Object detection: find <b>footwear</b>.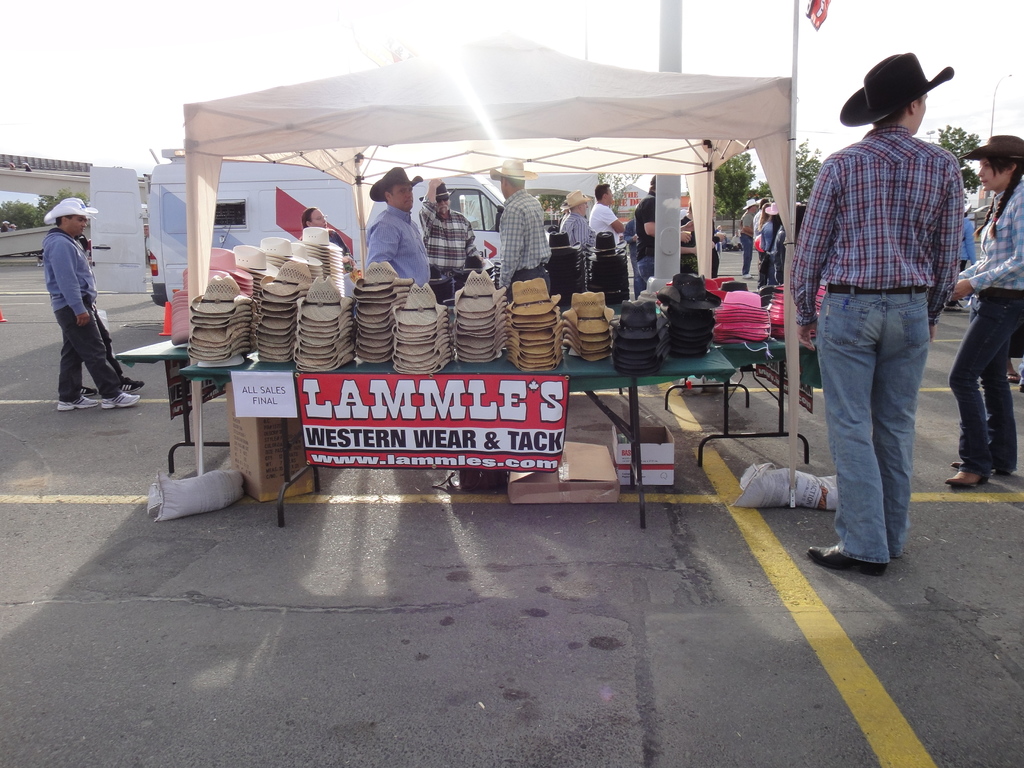
bbox=[744, 272, 748, 277].
